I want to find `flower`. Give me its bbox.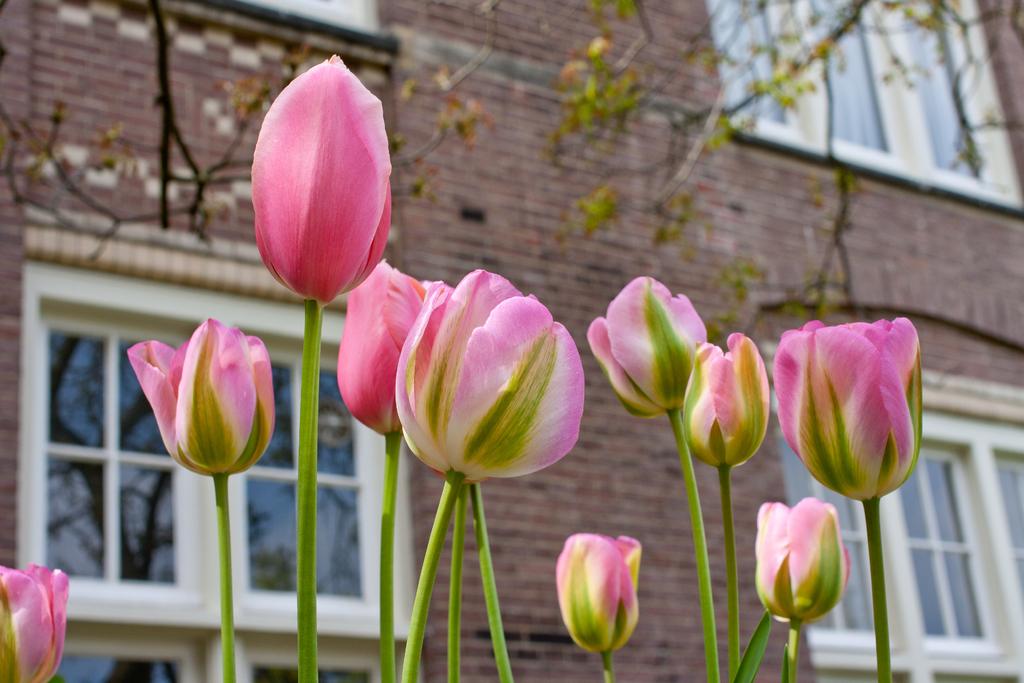
(680, 325, 776, 477).
